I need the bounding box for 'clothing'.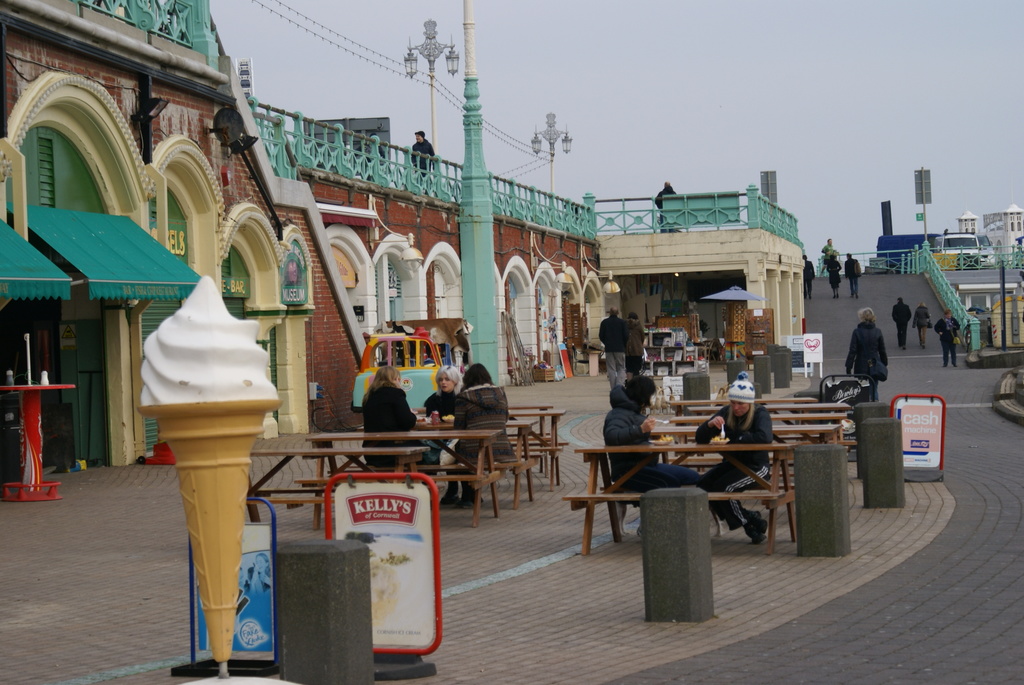
Here it is: (933,314,961,363).
